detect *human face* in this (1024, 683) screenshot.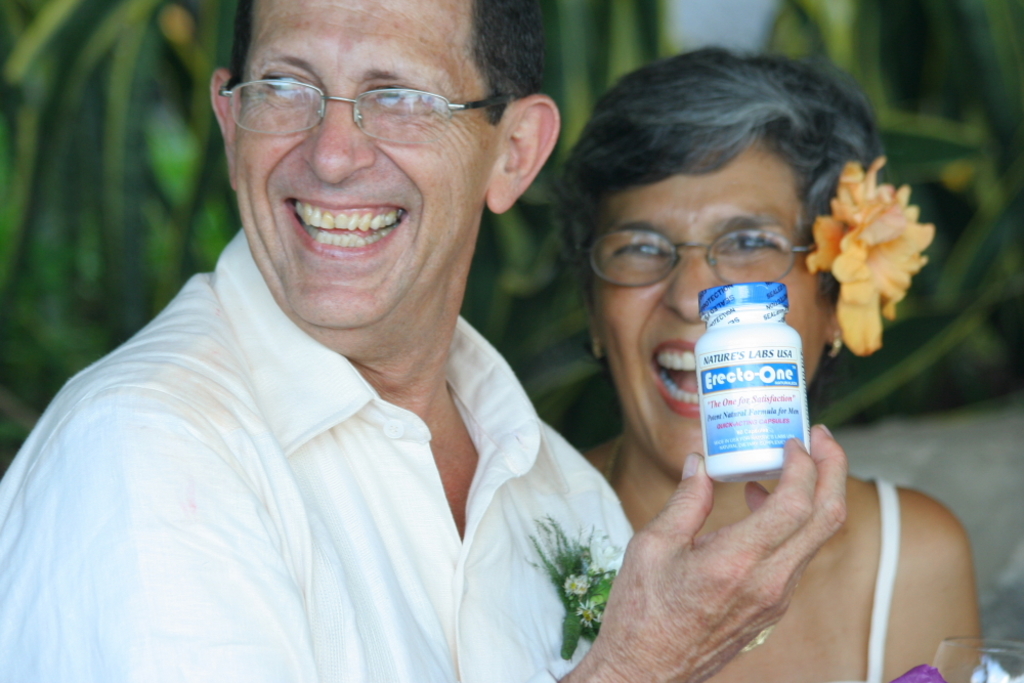
Detection: {"x1": 586, "y1": 150, "x2": 837, "y2": 484}.
